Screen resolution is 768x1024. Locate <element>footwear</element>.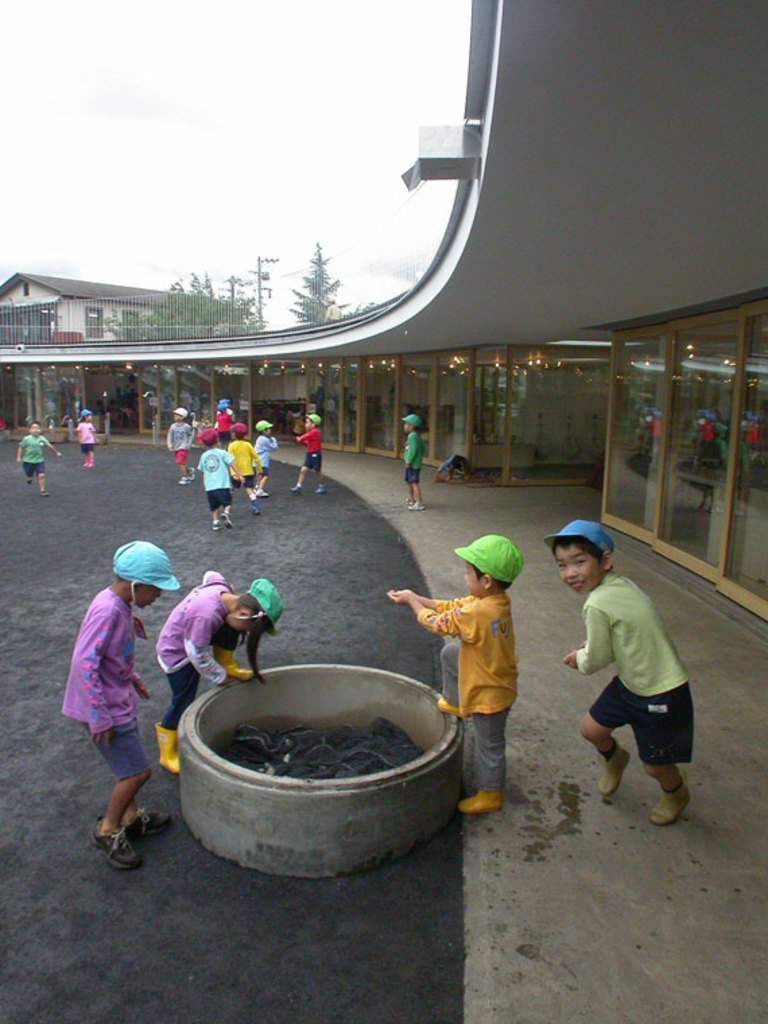
92, 830, 143, 872.
